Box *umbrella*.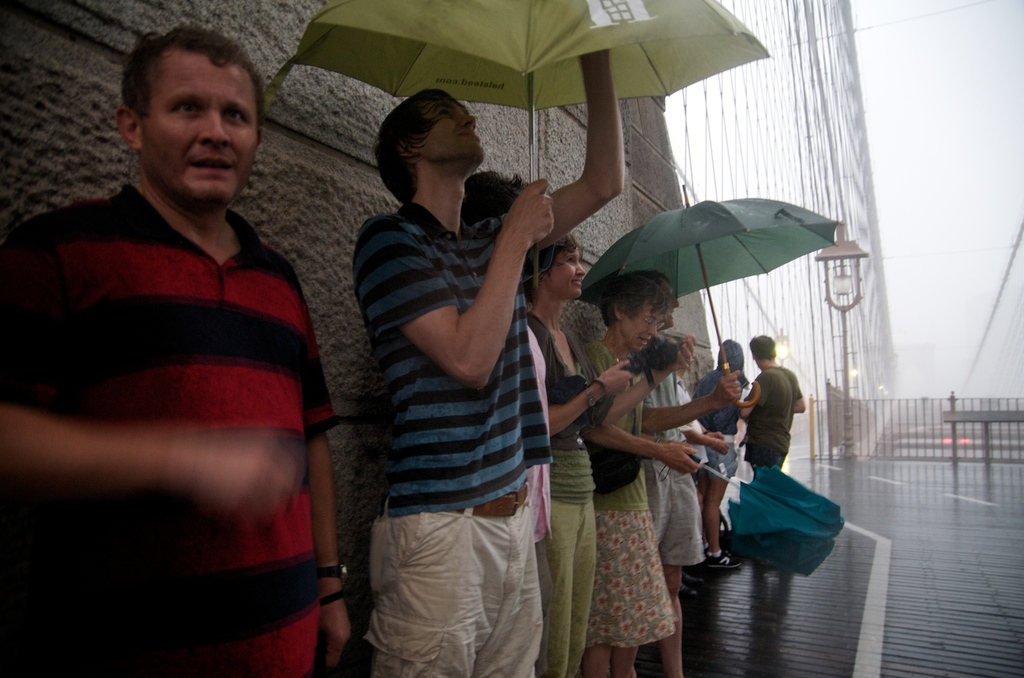
BBox(657, 457, 845, 580).
